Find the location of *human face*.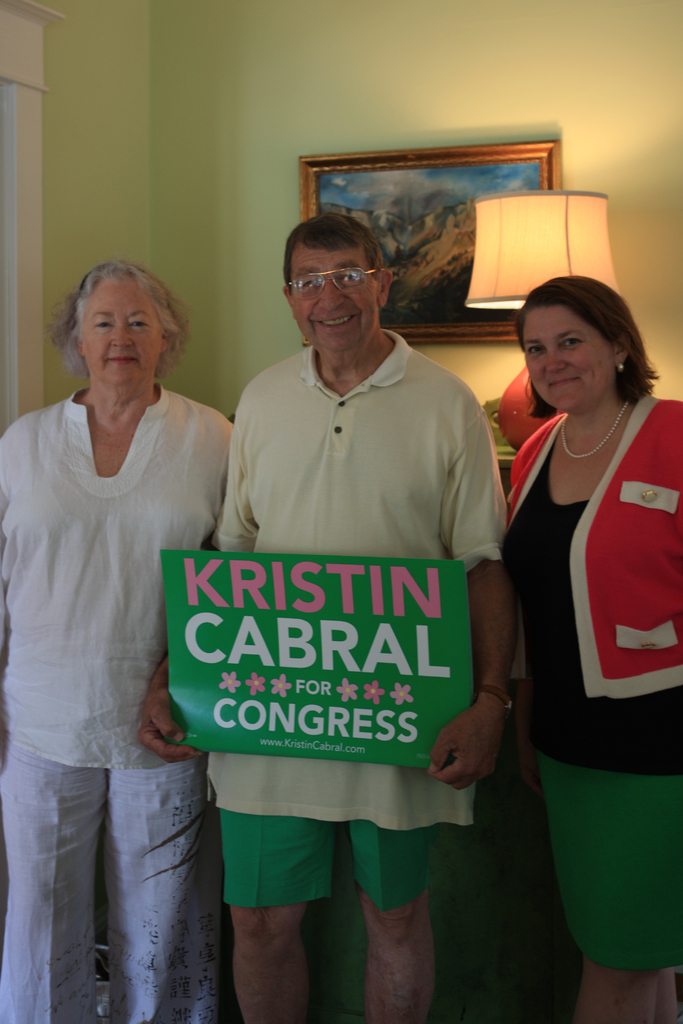
Location: bbox=(523, 305, 609, 414).
